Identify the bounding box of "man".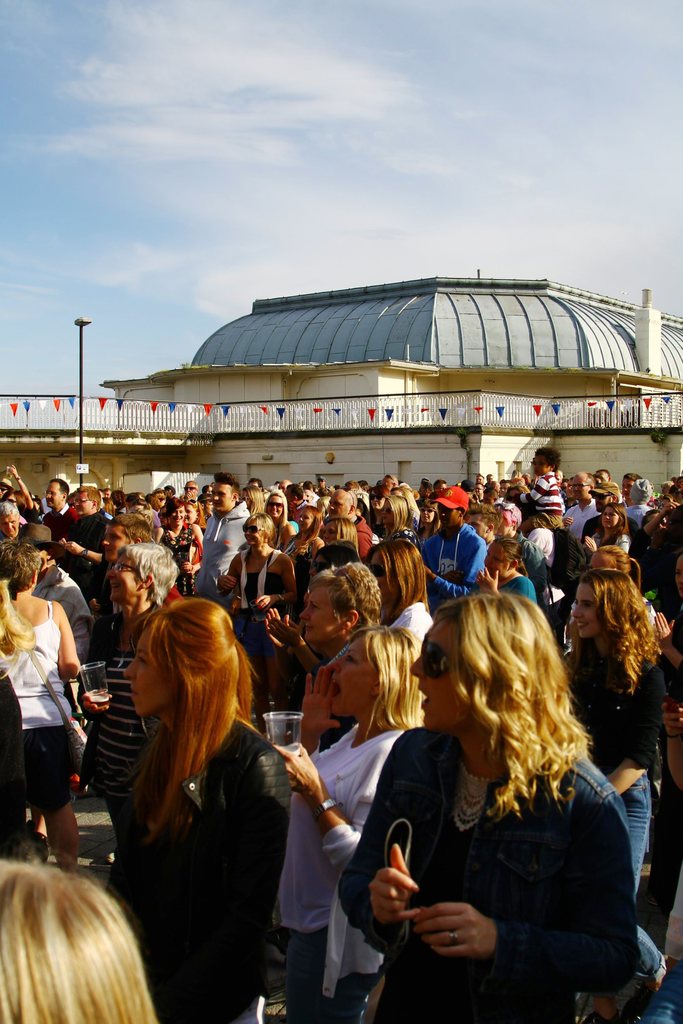
crop(593, 468, 611, 481).
